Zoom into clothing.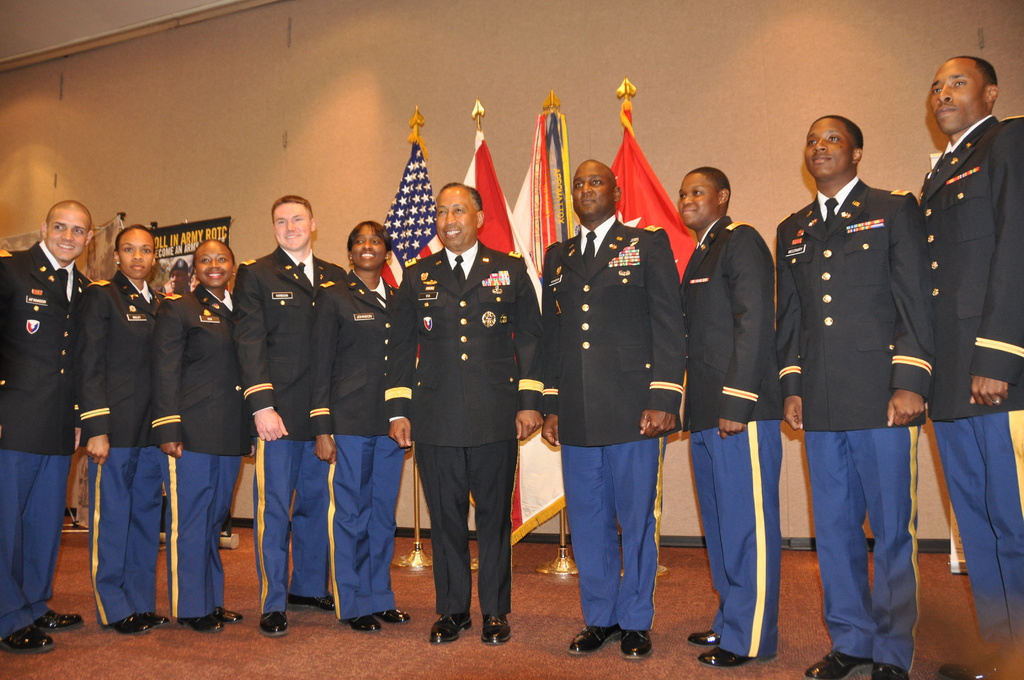
Zoom target: [375,237,545,618].
